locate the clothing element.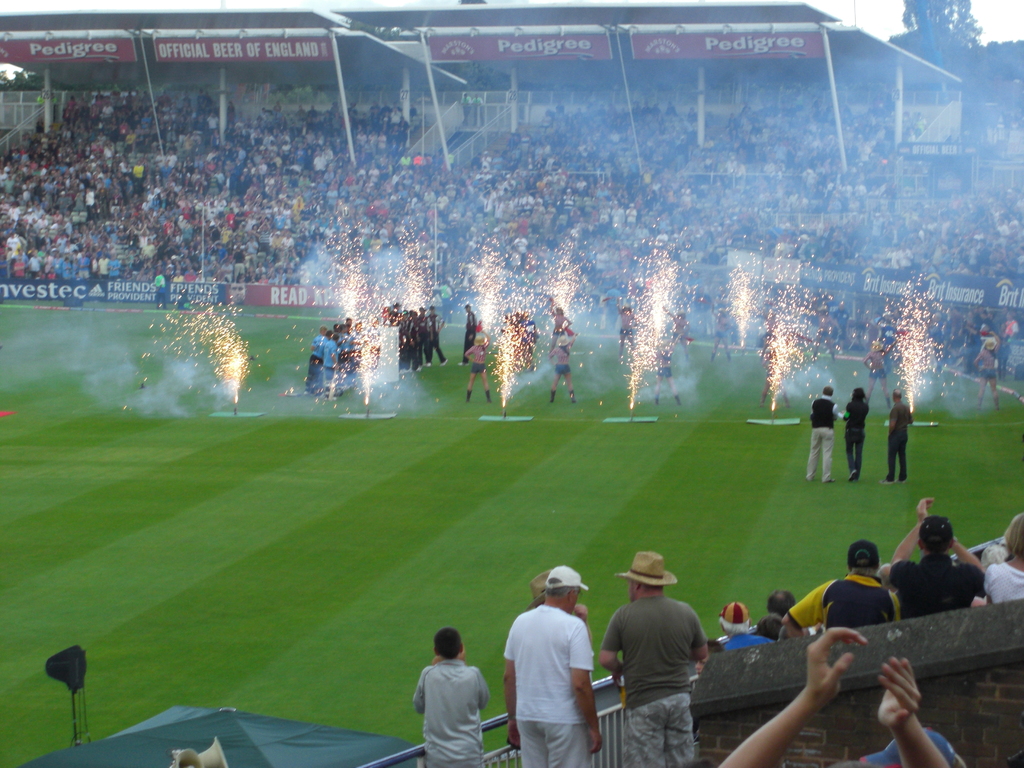
Element bbox: region(501, 603, 593, 767).
